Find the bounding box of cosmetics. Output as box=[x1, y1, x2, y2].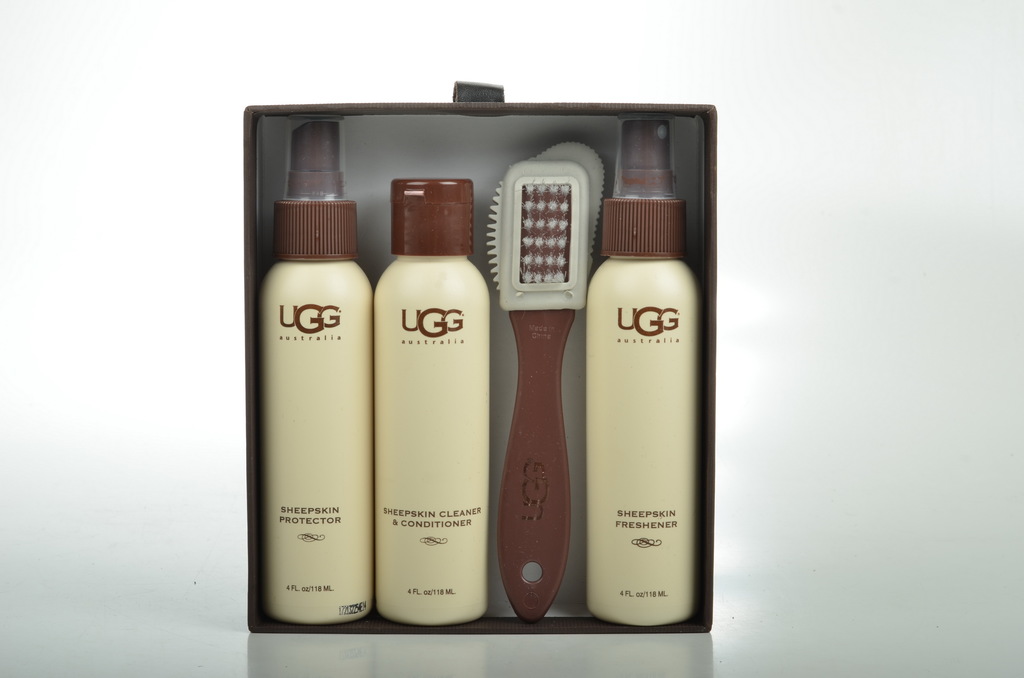
box=[584, 117, 692, 633].
